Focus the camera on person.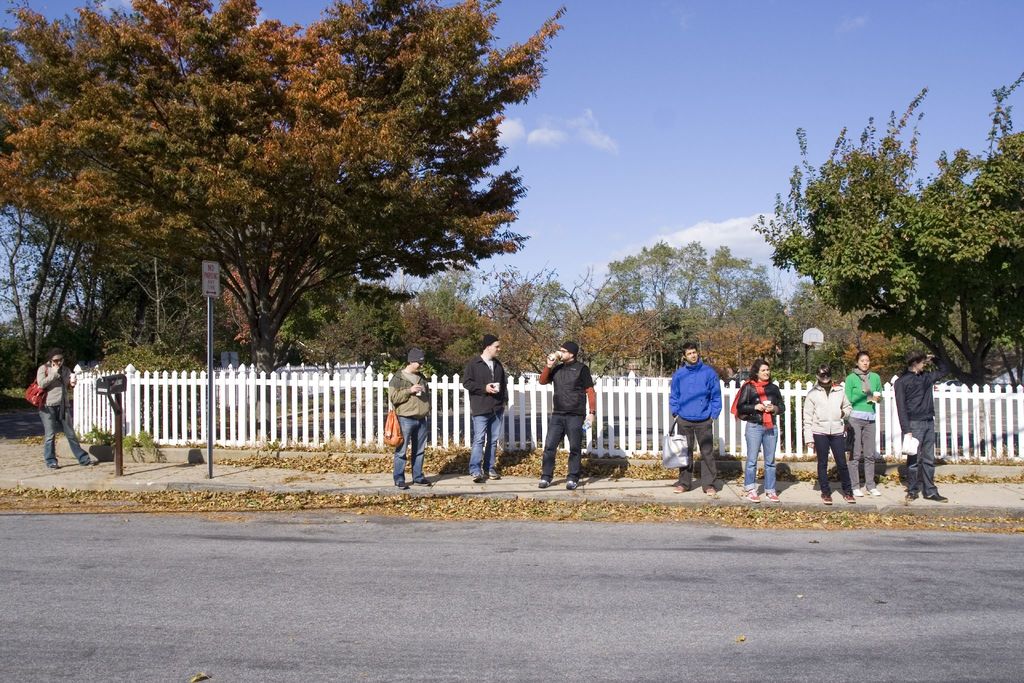
Focus region: crop(803, 360, 859, 504).
